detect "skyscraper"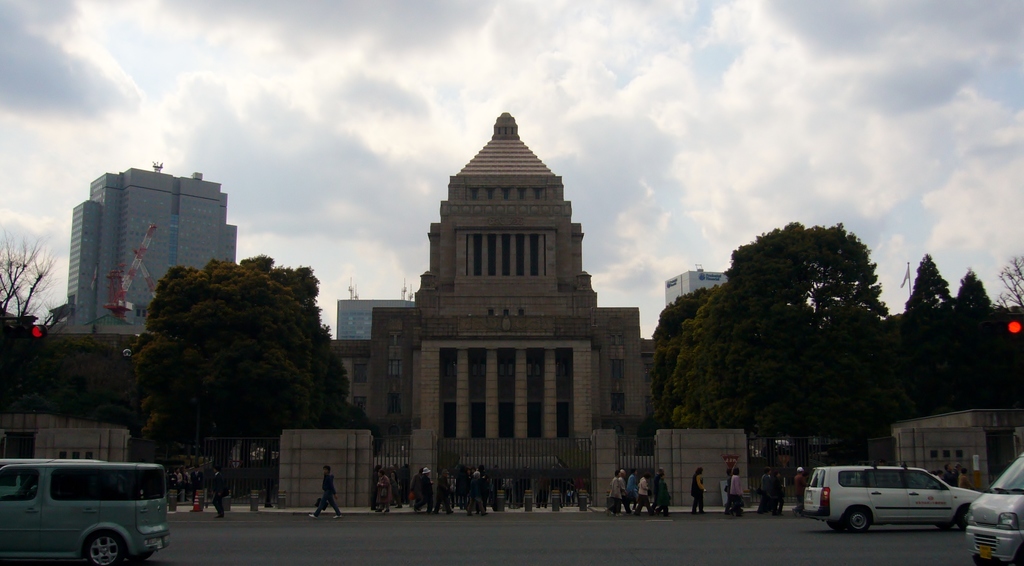
[x1=335, y1=299, x2=416, y2=344]
